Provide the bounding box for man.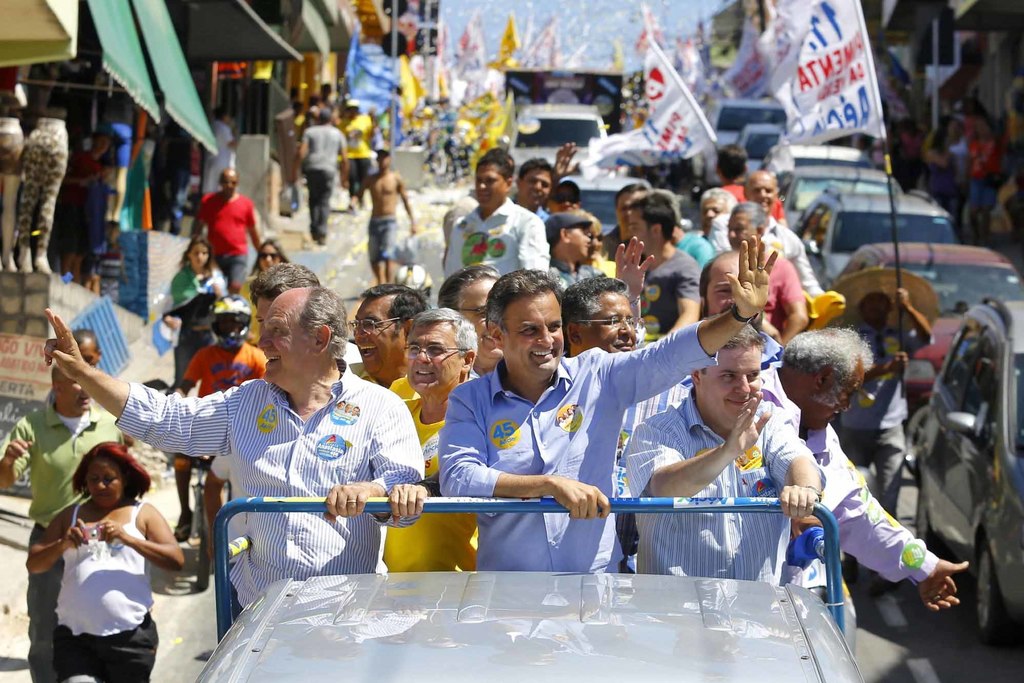
select_region(0, 361, 125, 623).
